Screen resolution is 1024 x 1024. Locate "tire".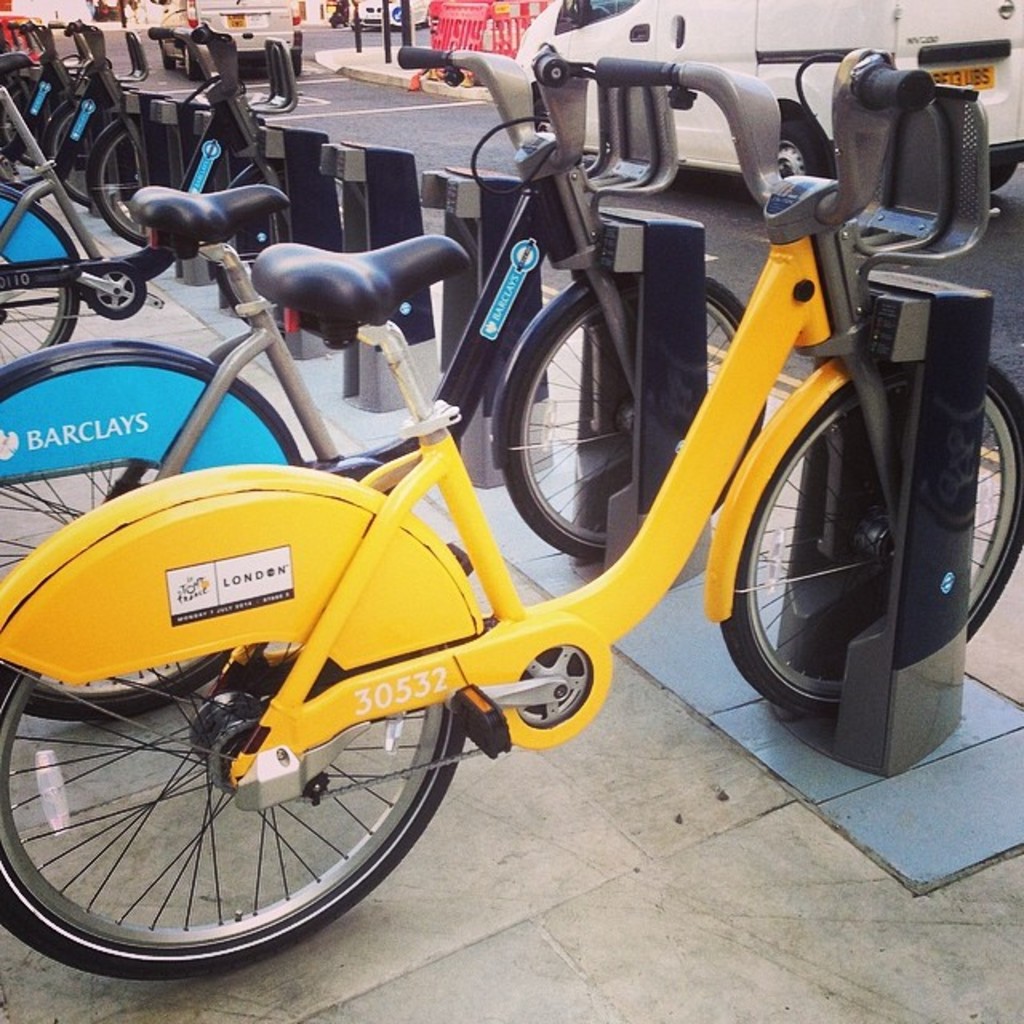
{"x1": 0, "y1": 336, "x2": 306, "y2": 722}.
